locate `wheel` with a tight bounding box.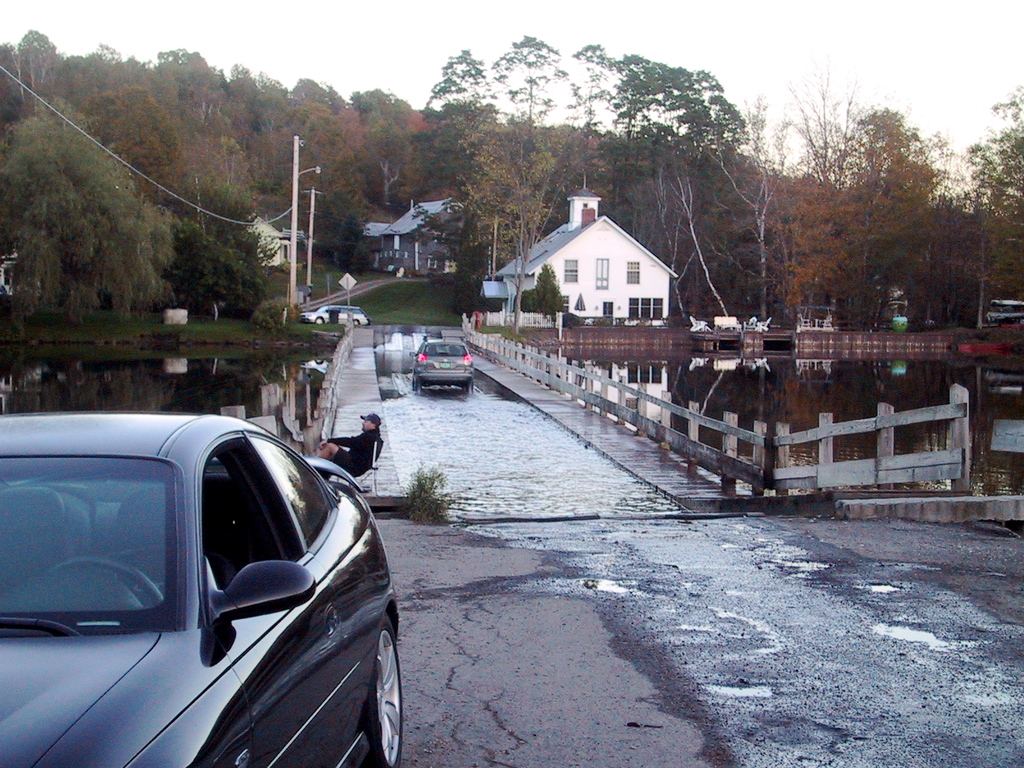
crop(55, 556, 164, 616).
